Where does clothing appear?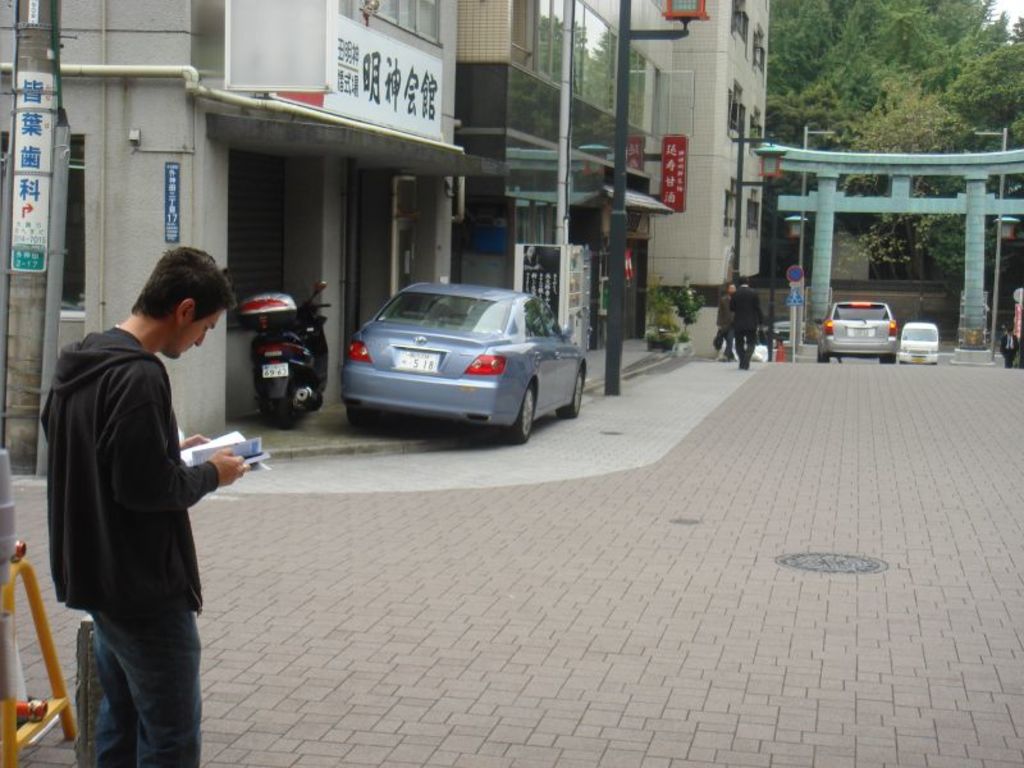
Appears at l=727, t=284, r=764, b=362.
